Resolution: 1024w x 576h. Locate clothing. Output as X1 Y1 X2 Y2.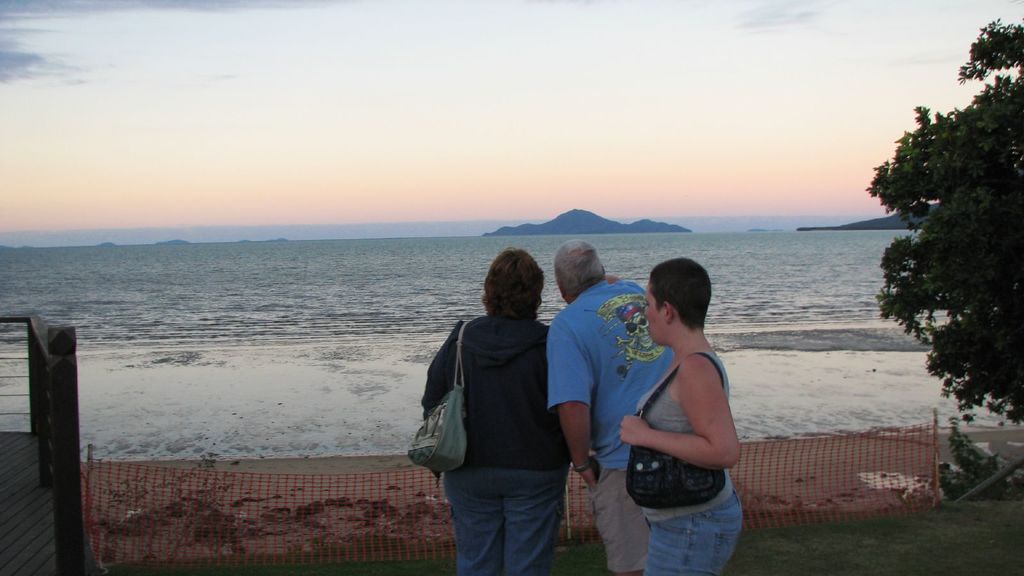
424 316 572 575.
